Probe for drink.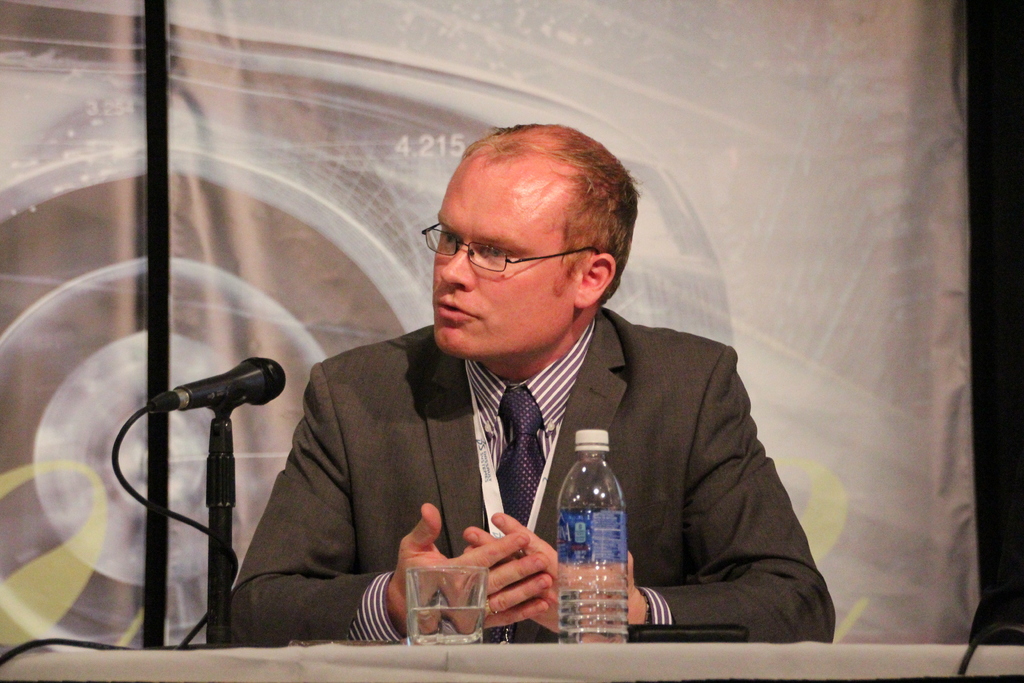
Probe result: {"x1": 407, "y1": 605, "x2": 483, "y2": 646}.
